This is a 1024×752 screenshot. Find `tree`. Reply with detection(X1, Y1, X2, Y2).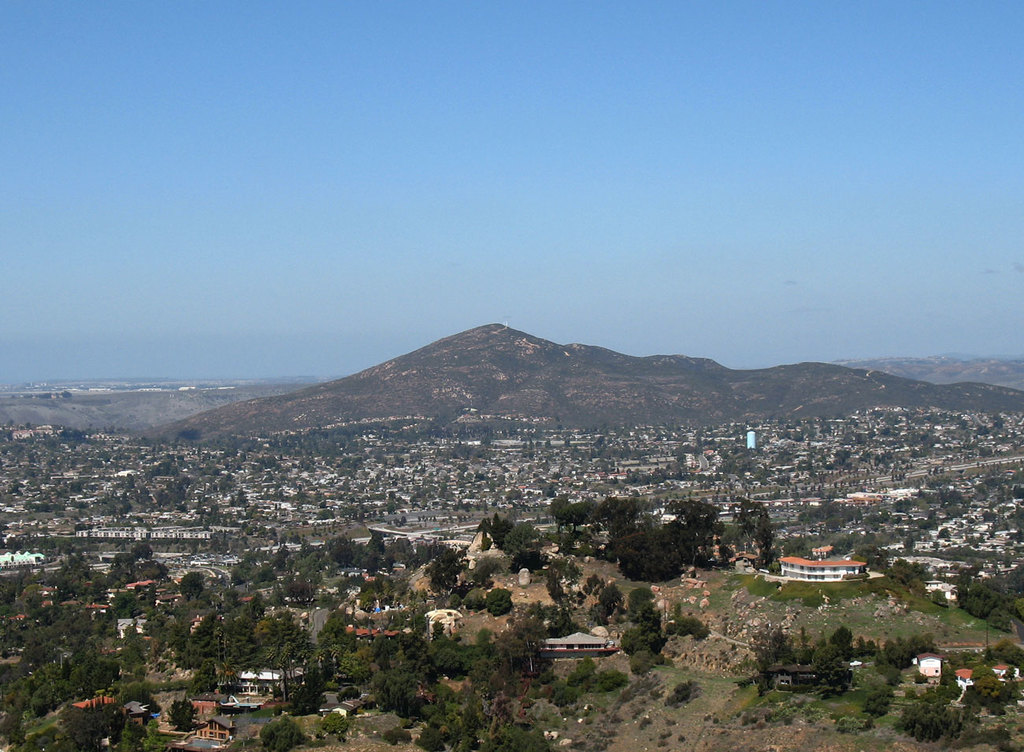
detection(315, 615, 351, 655).
